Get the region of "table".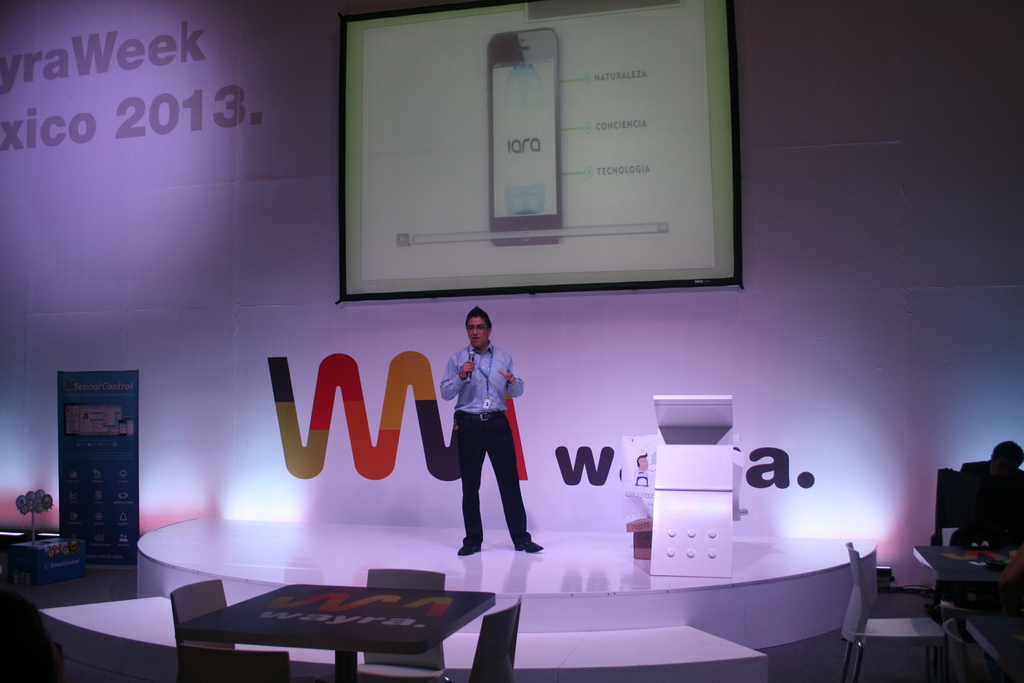
BBox(913, 546, 1023, 596).
